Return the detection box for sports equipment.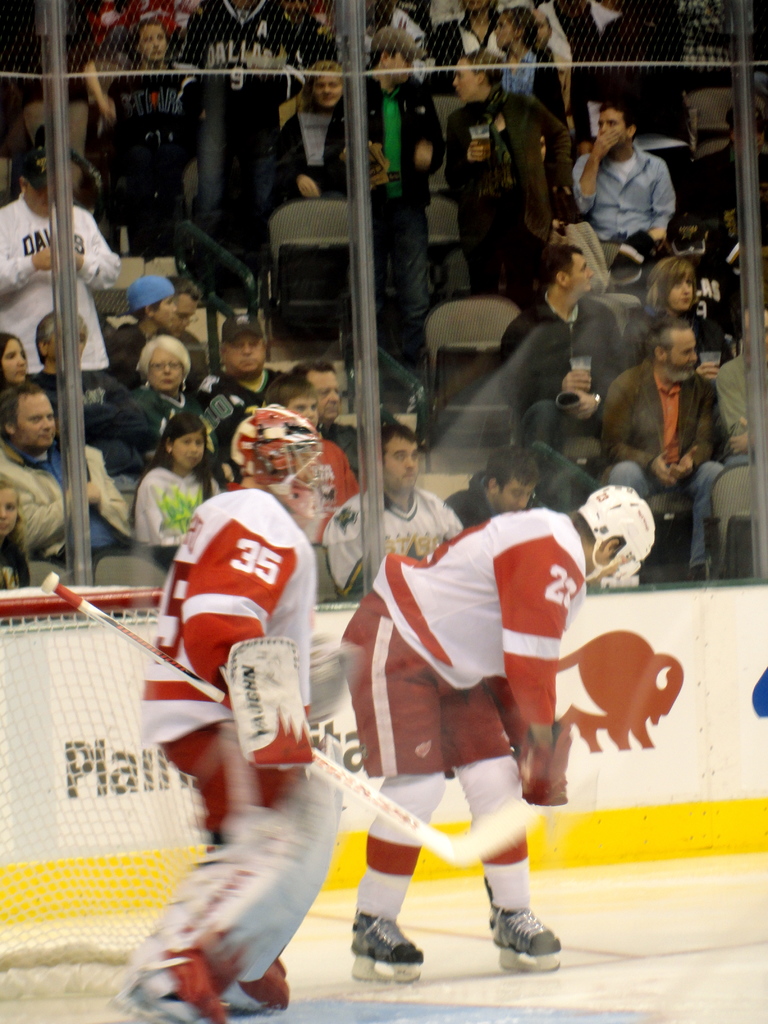
BBox(147, 744, 341, 1022).
